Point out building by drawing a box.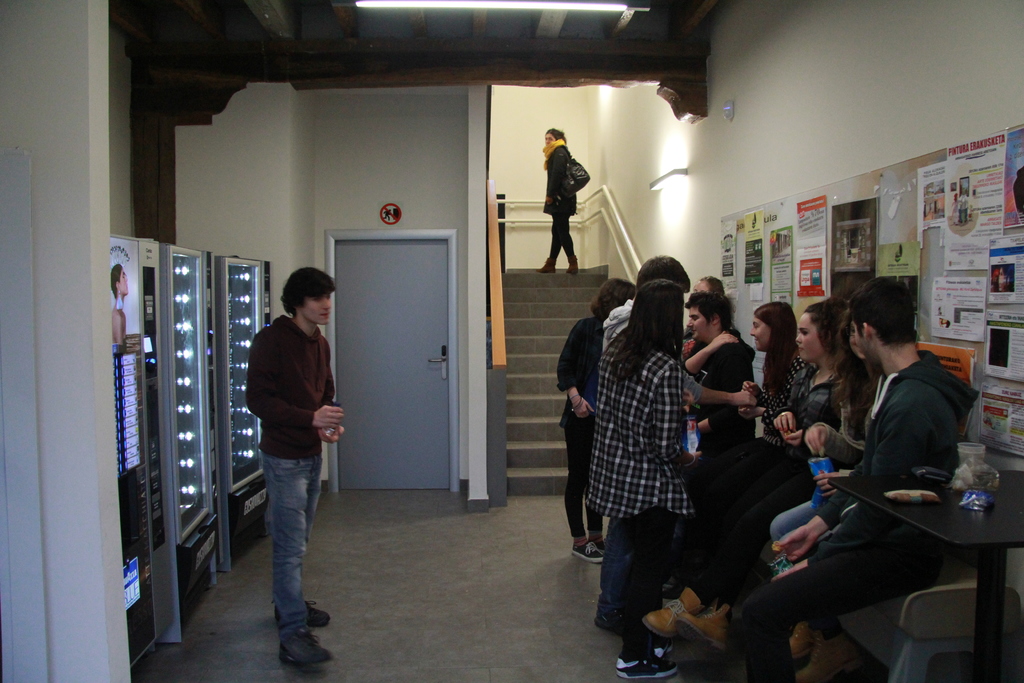
select_region(0, 2, 1023, 677).
